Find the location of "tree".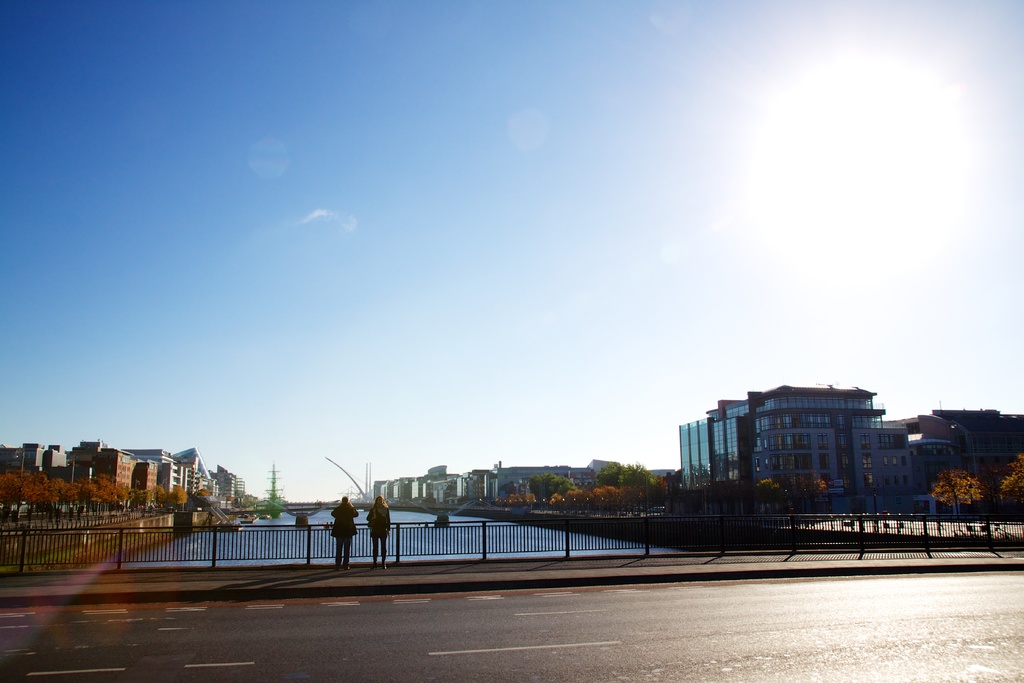
Location: x1=748, y1=477, x2=780, y2=514.
